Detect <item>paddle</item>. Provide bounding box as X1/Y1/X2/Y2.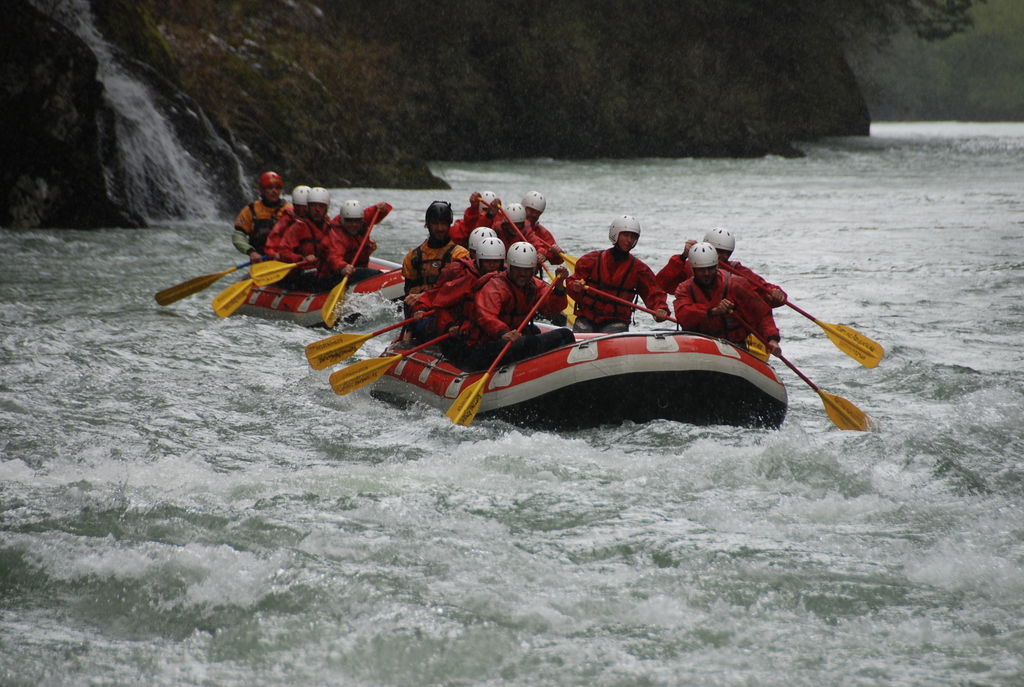
355/269/404/297.
